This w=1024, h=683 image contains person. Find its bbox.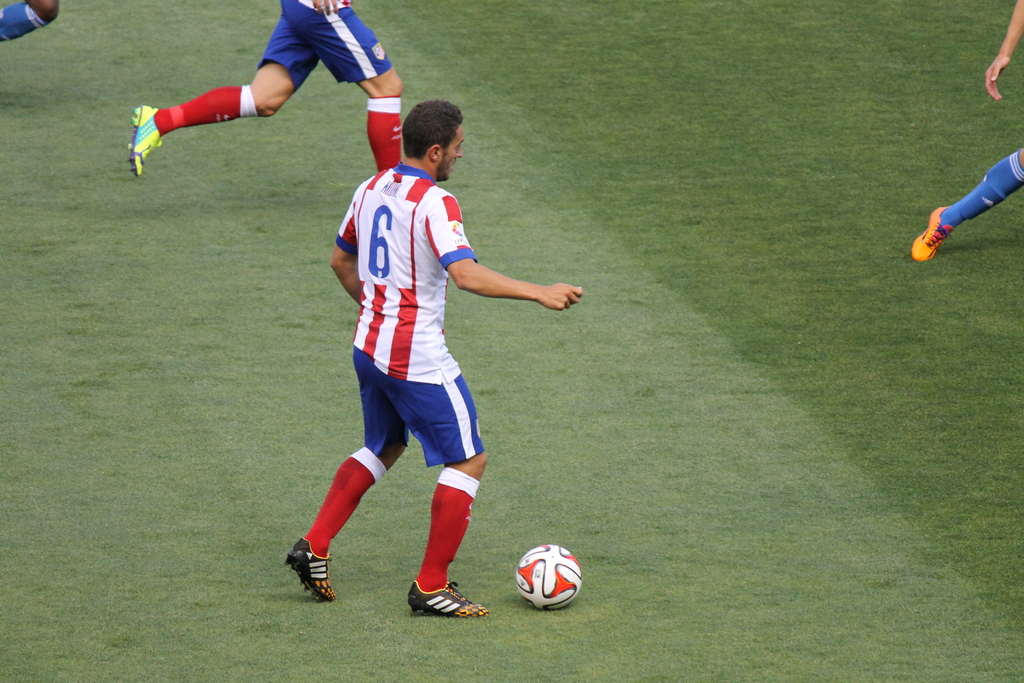
left=0, top=0, right=64, bottom=45.
